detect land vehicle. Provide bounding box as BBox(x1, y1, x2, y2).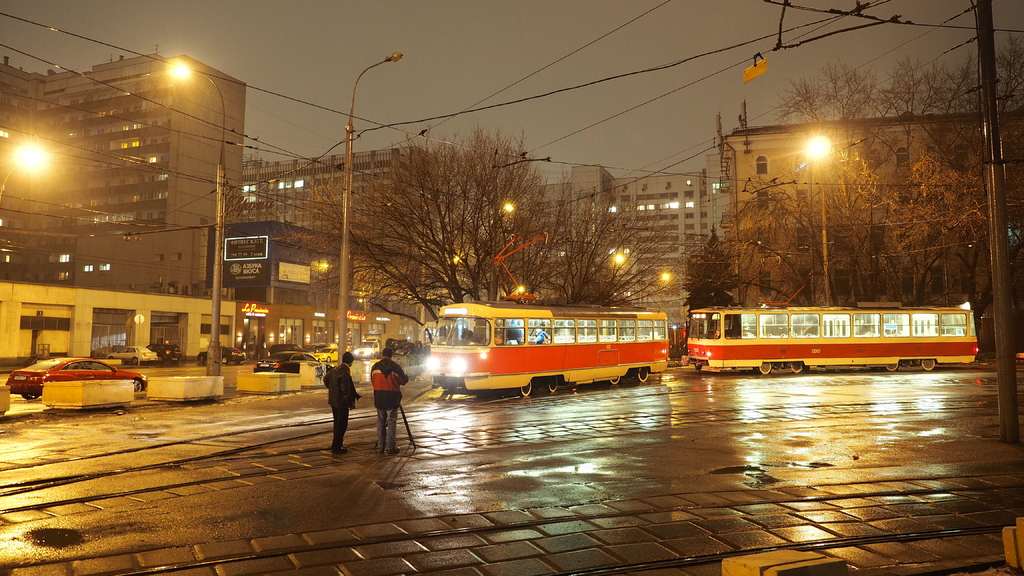
BBox(2, 354, 147, 401).
